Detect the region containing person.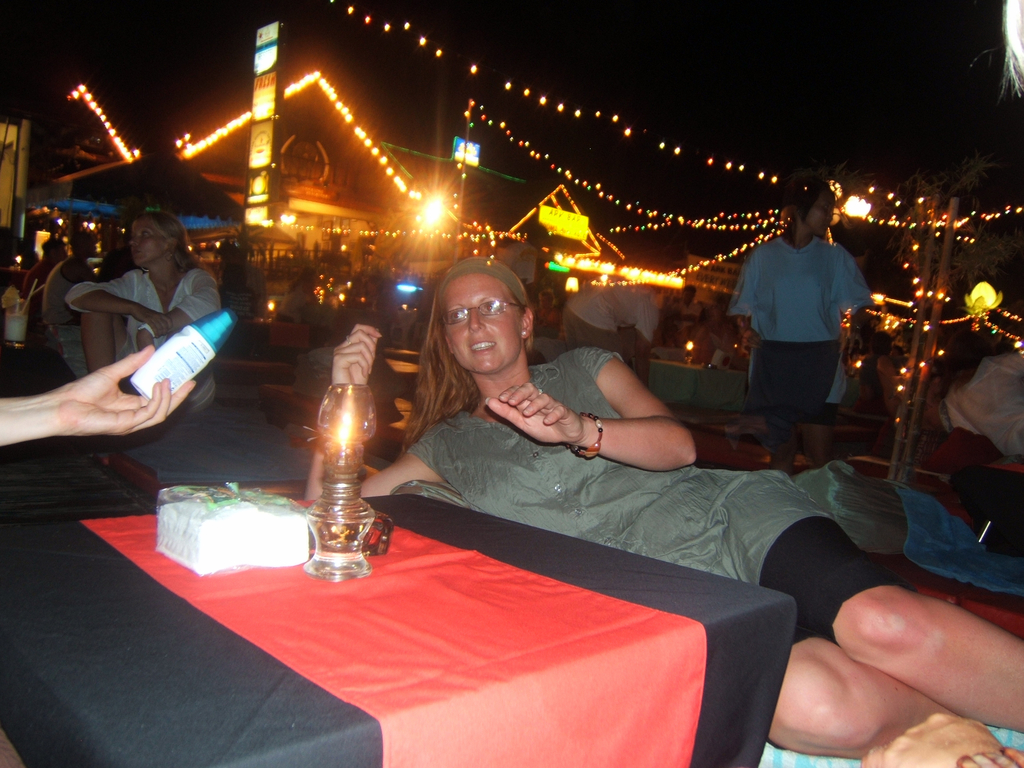
box(300, 257, 1023, 757).
